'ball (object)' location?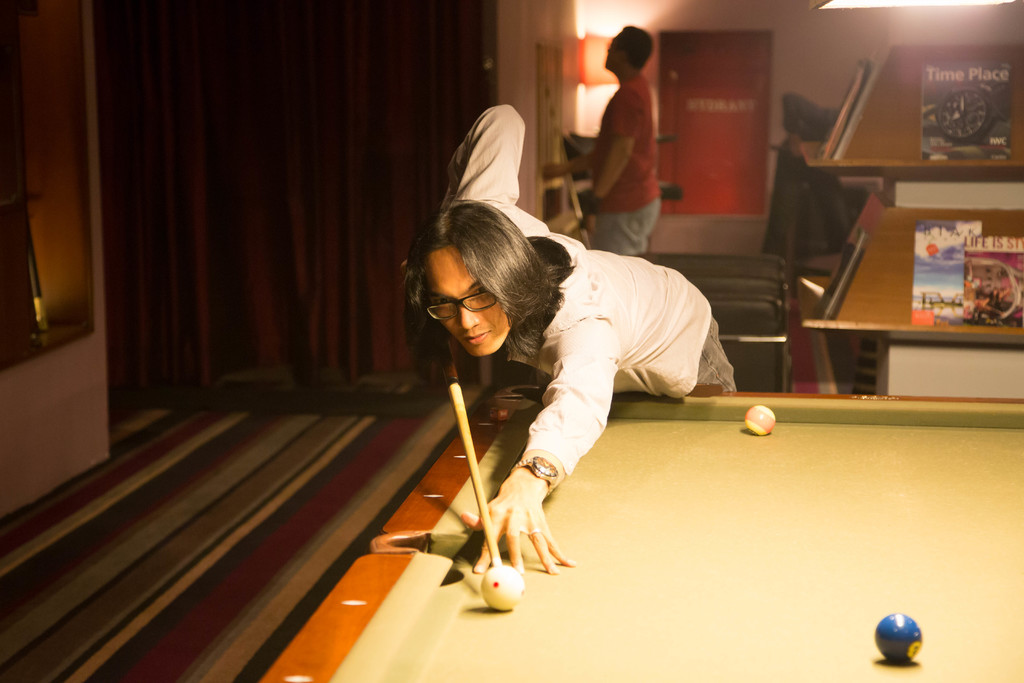
bbox=(874, 611, 923, 664)
